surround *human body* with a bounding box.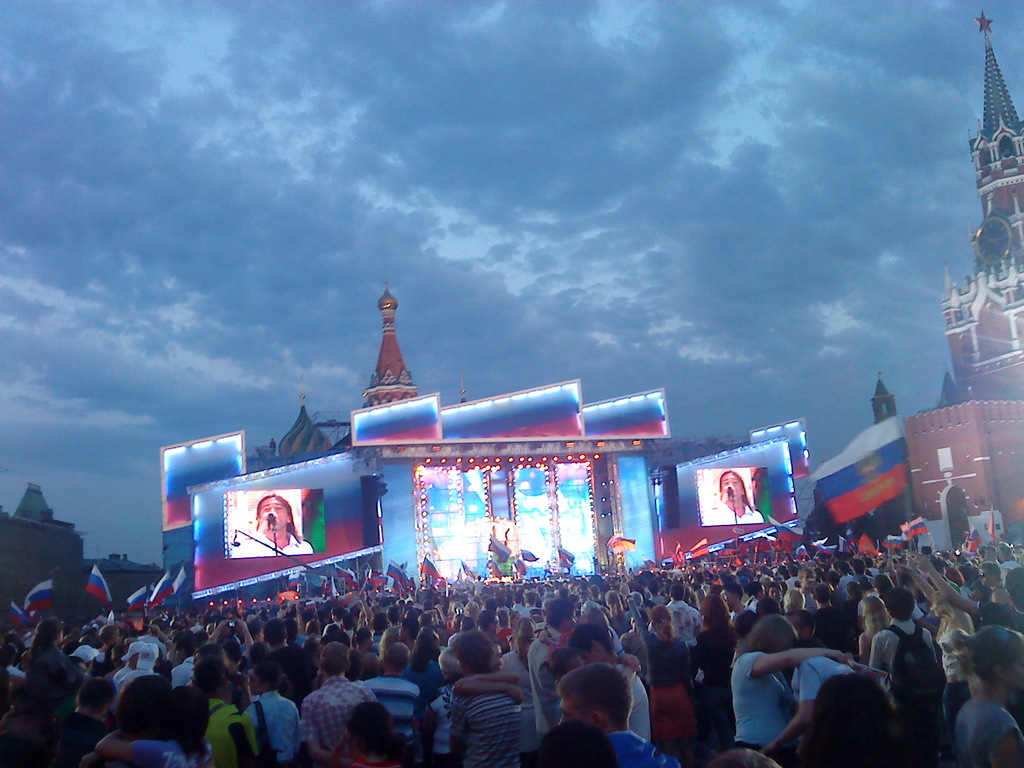
l=761, t=639, r=895, b=767.
